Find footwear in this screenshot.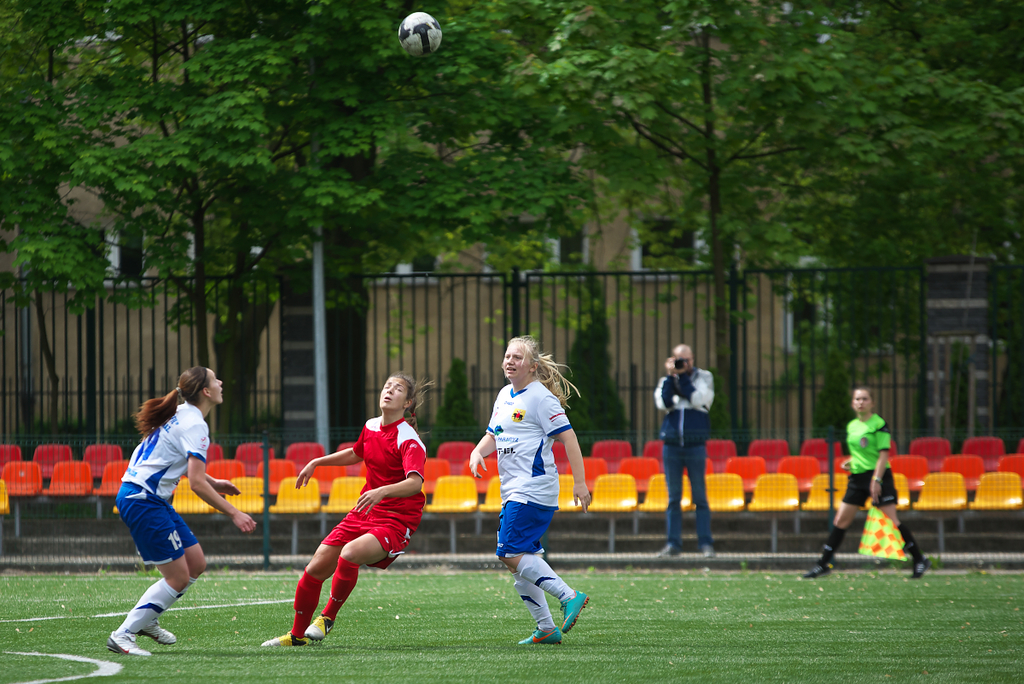
The bounding box for footwear is region(904, 554, 932, 583).
